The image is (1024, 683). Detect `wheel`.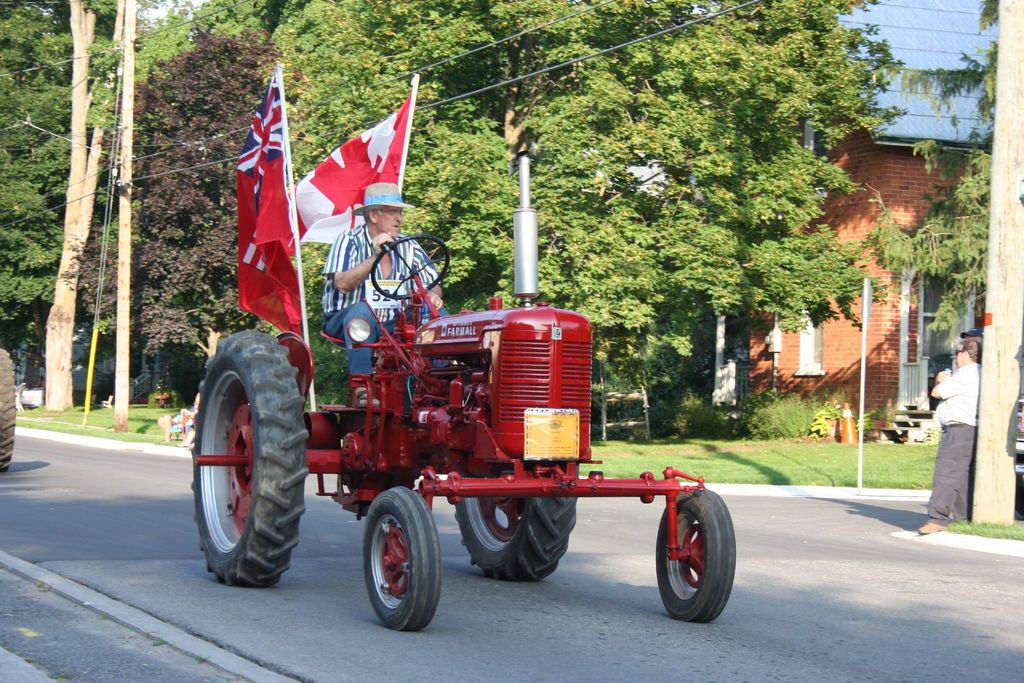
Detection: x1=0 y1=347 x2=17 y2=473.
